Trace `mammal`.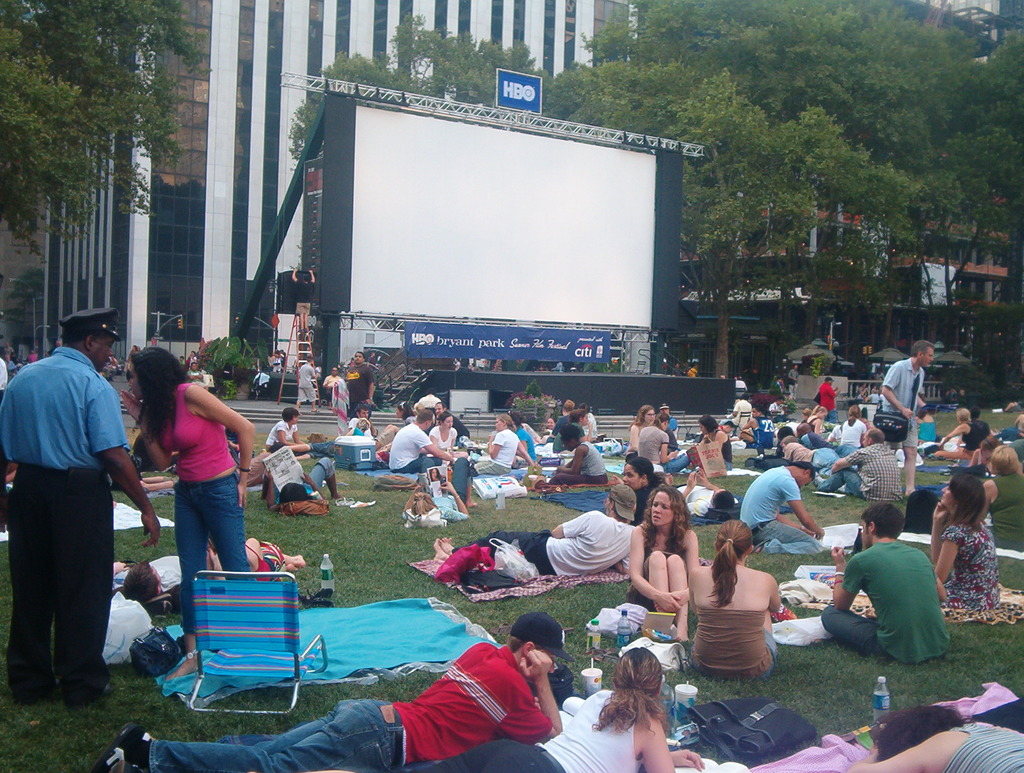
Traced to bbox=(552, 418, 606, 477).
